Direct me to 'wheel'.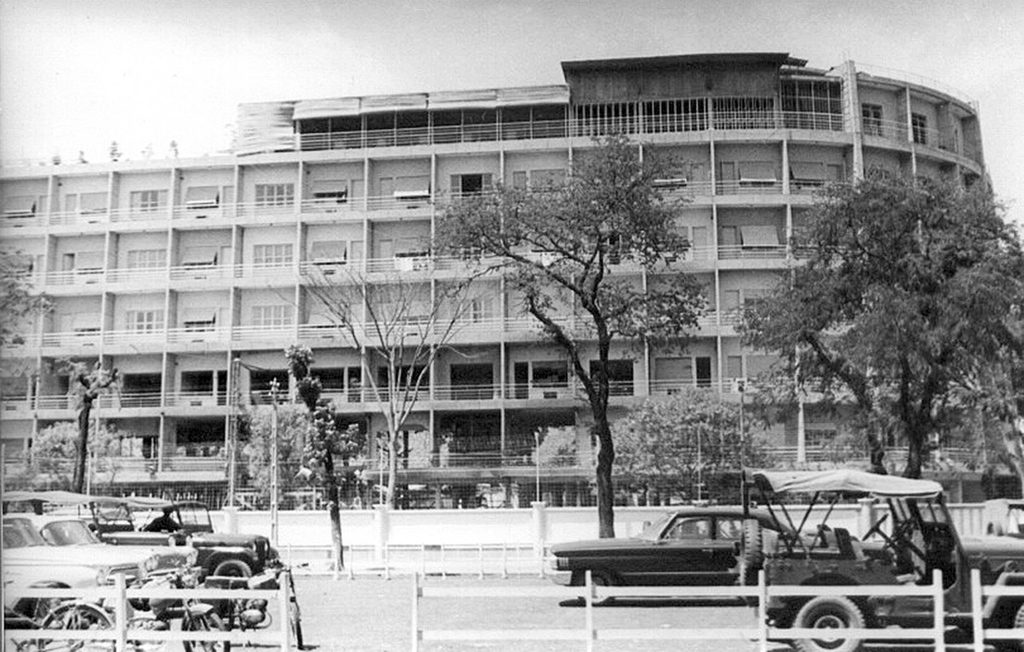
Direction: [558,568,620,603].
